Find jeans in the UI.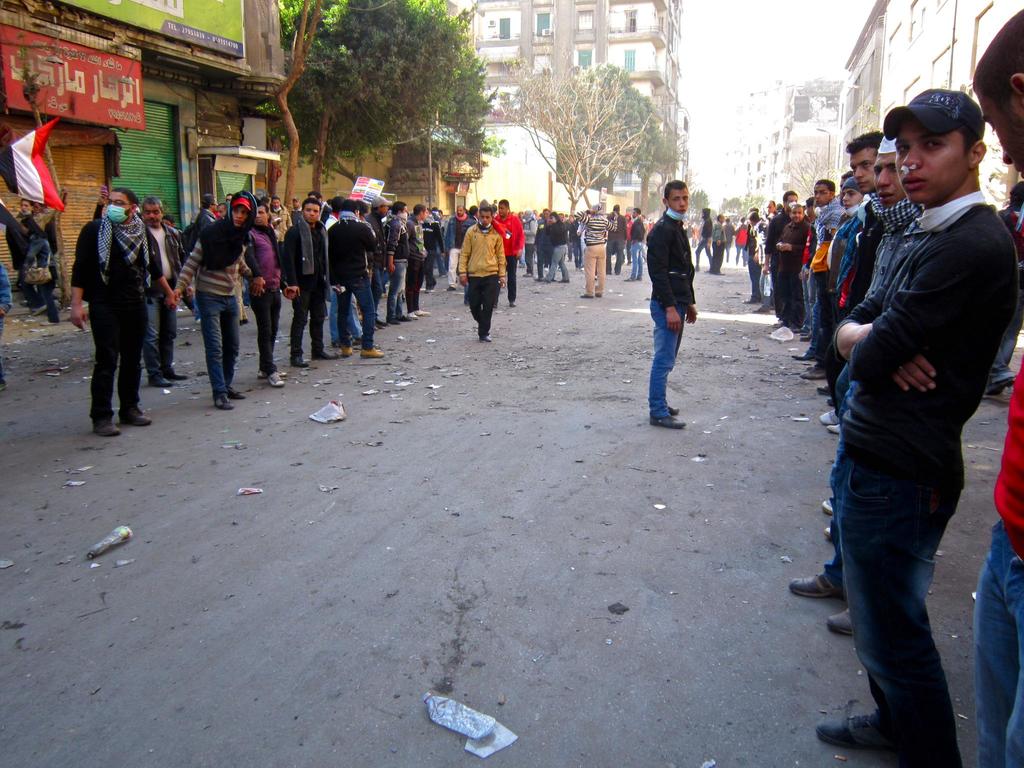
UI element at box=[289, 287, 332, 352].
